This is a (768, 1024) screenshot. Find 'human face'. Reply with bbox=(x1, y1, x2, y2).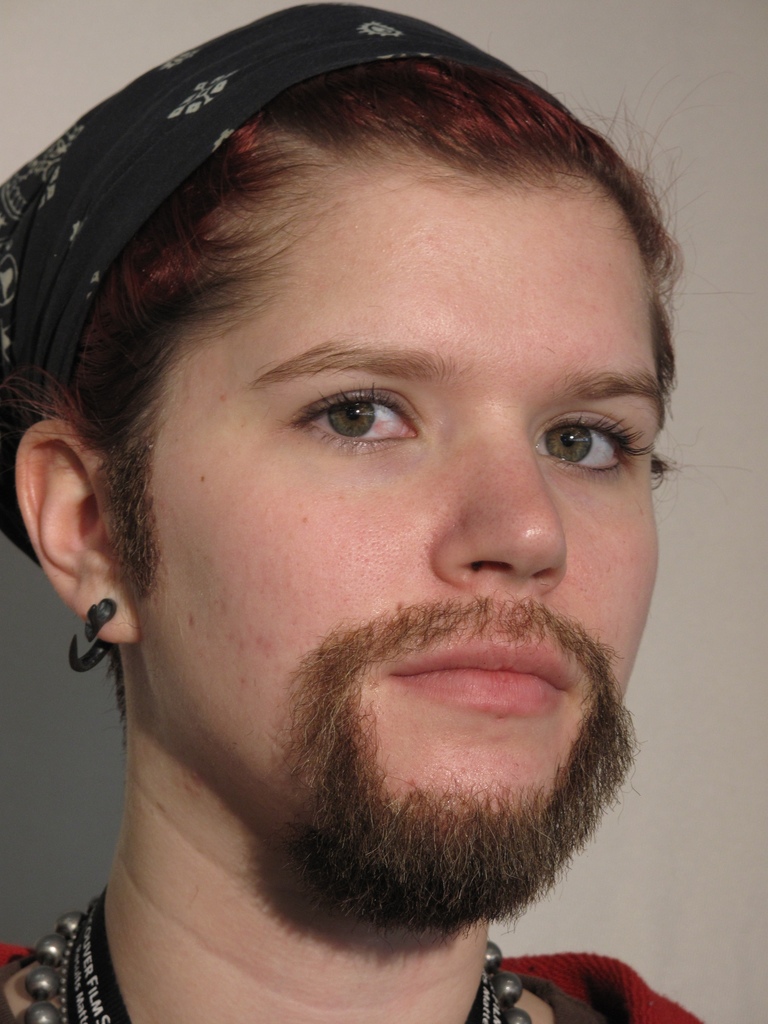
bbox=(131, 170, 658, 927).
